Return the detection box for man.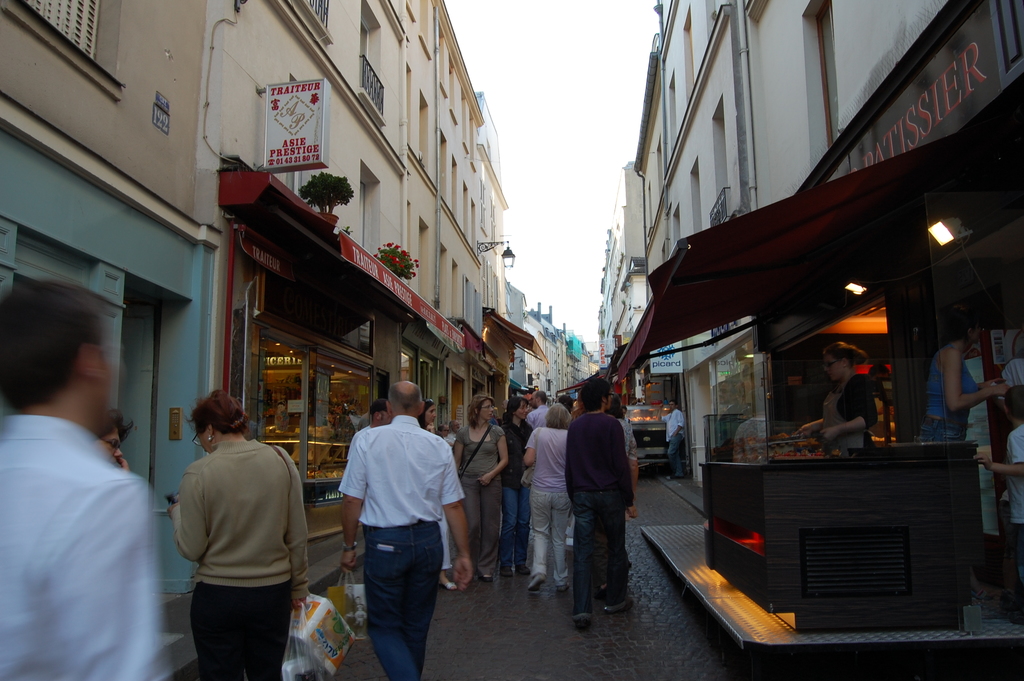
(0, 283, 170, 680).
